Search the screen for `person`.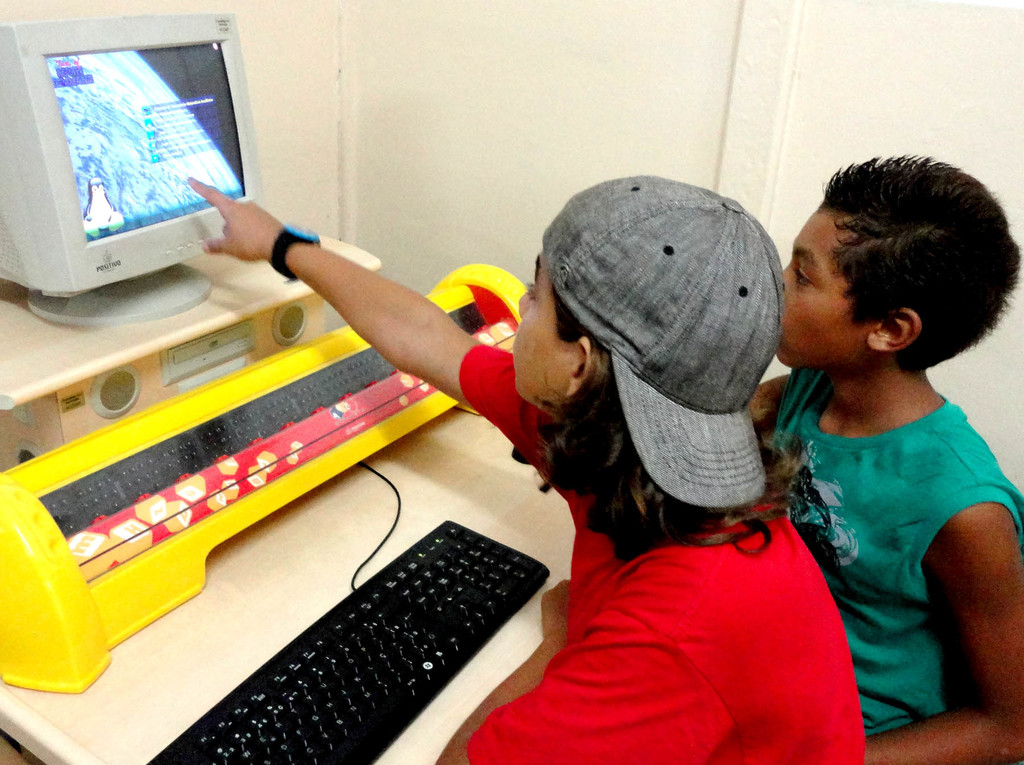
Found at x1=761 y1=125 x2=1023 y2=764.
